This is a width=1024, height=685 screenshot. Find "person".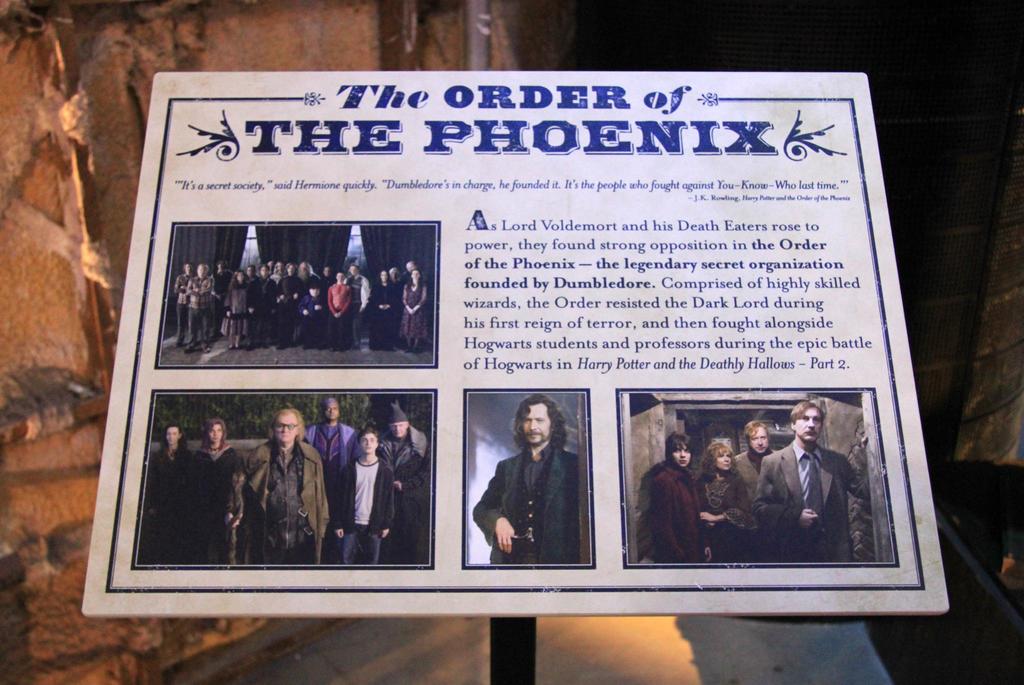
Bounding box: <region>278, 260, 297, 338</region>.
